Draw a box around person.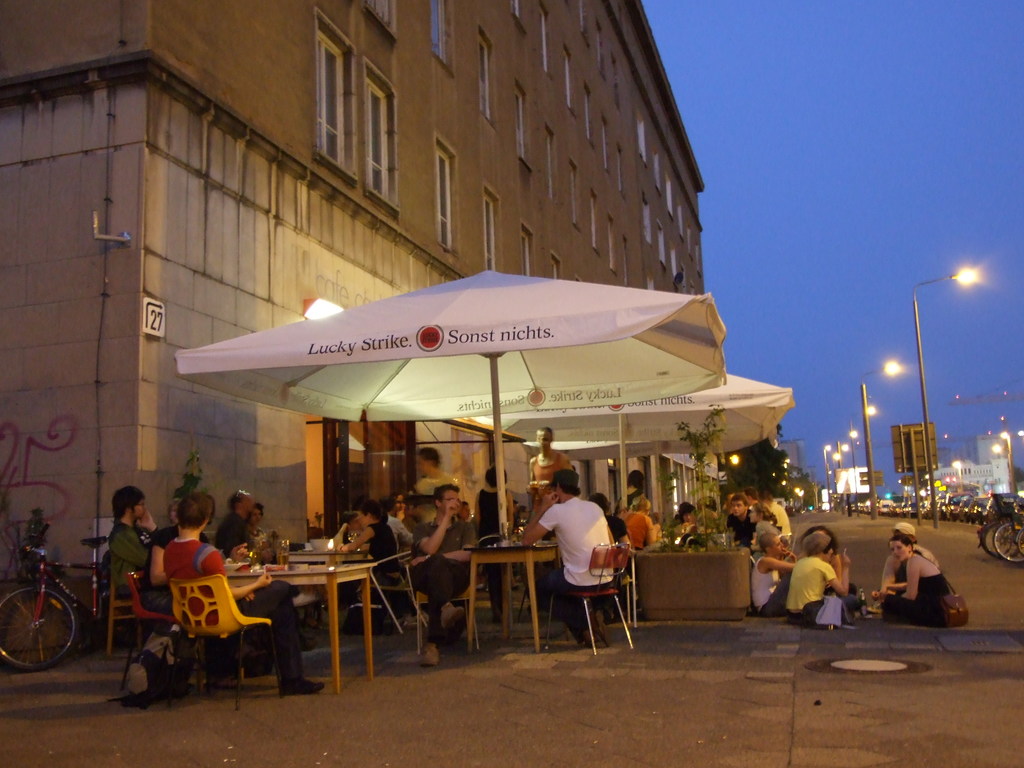
{"left": 620, "top": 492, "right": 658, "bottom": 550}.
